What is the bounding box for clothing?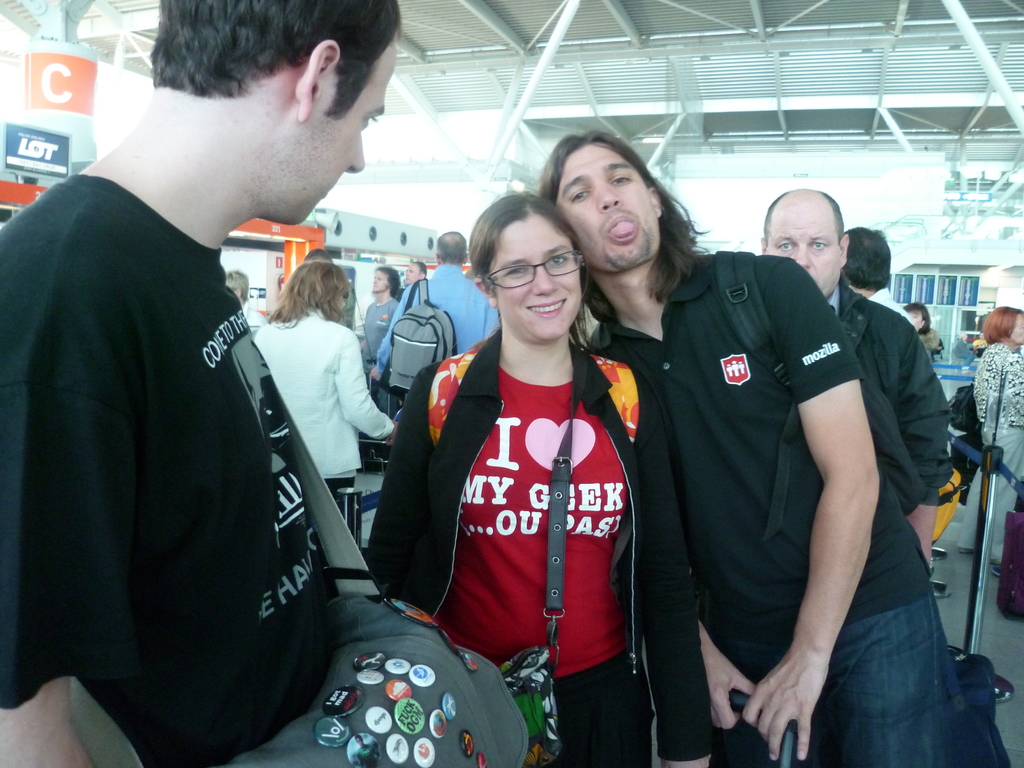
0, 168, 335, 767.
